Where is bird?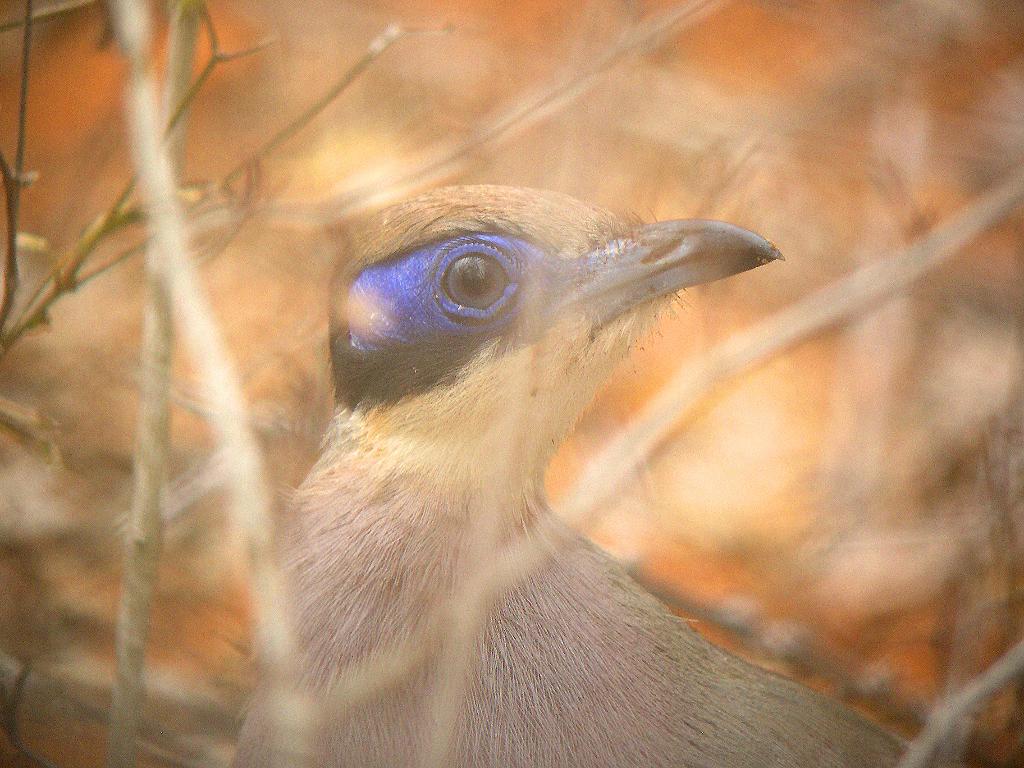
{"left": 255, "top": 214, "right": 880, "bottom": 725}.
